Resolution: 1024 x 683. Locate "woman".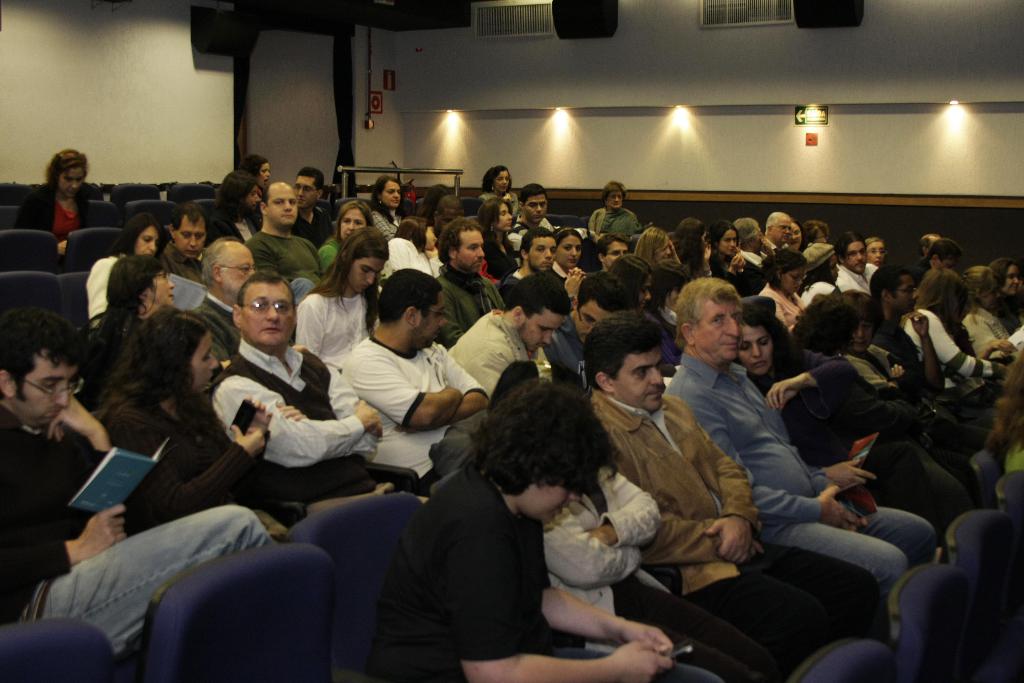
<box>673,215,712,273</box>.
